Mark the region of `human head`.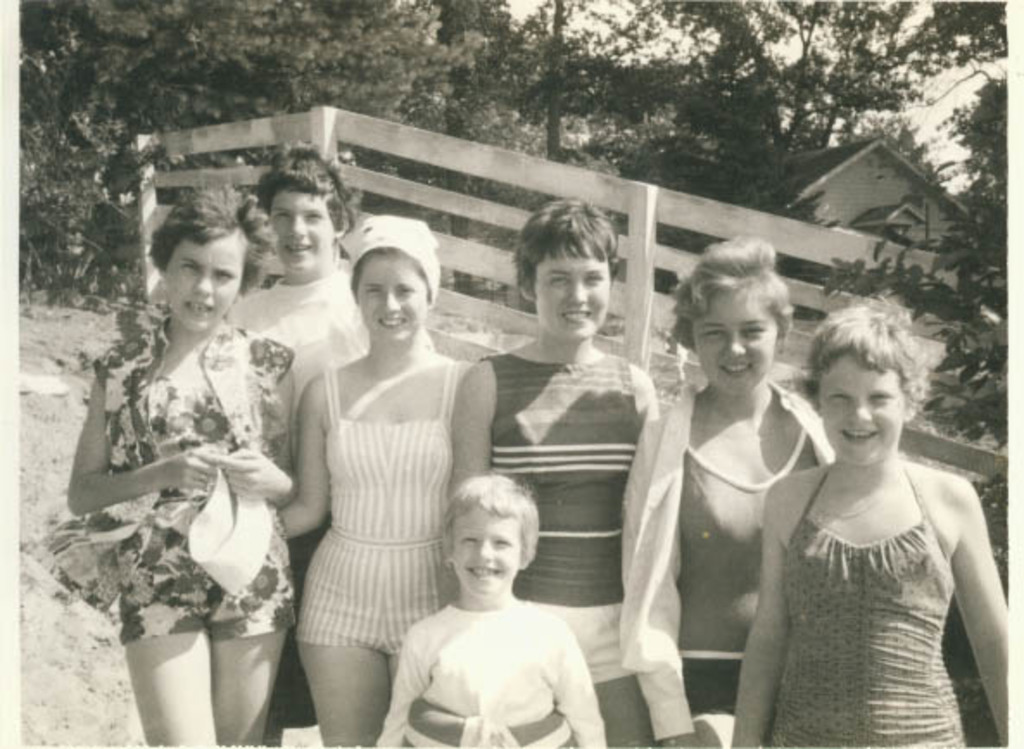
Region: (x1=261, y1=154, x2=345, y2=271).
